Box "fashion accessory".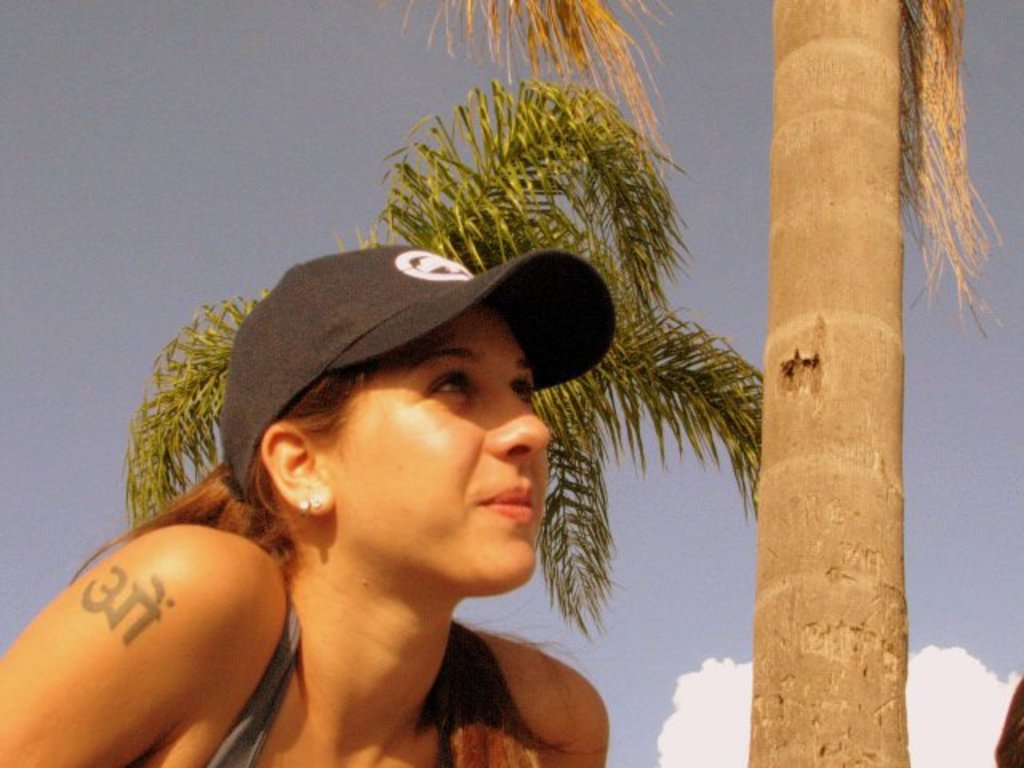
box=[302, 499, 314, 515].
